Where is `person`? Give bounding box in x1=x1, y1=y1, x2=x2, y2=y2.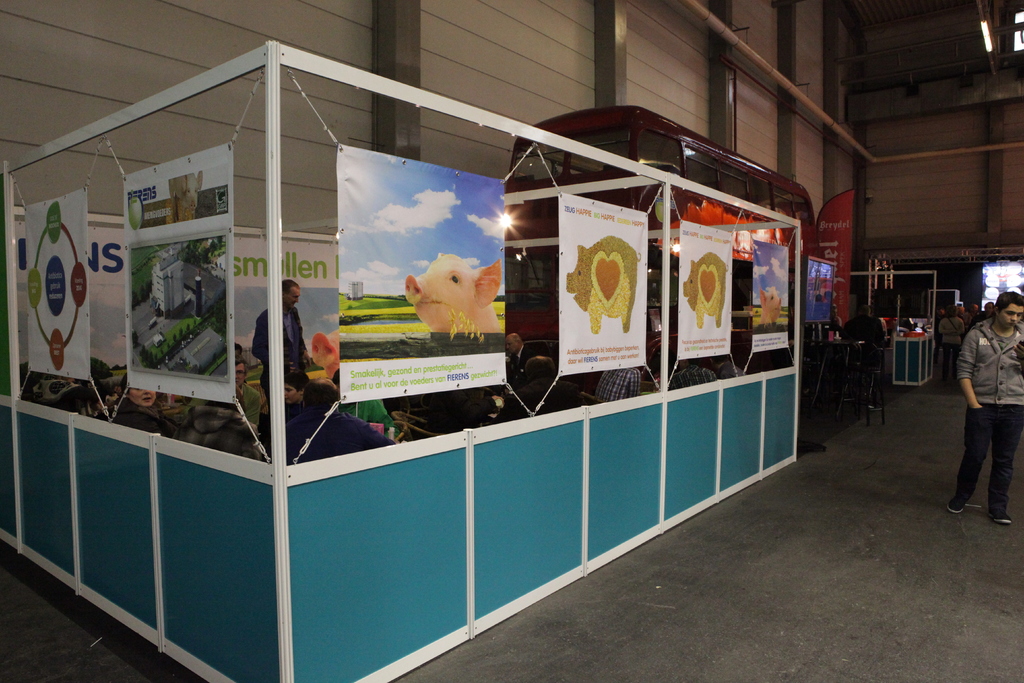
x1=956, y1=276, x2=1021, y2=534.
